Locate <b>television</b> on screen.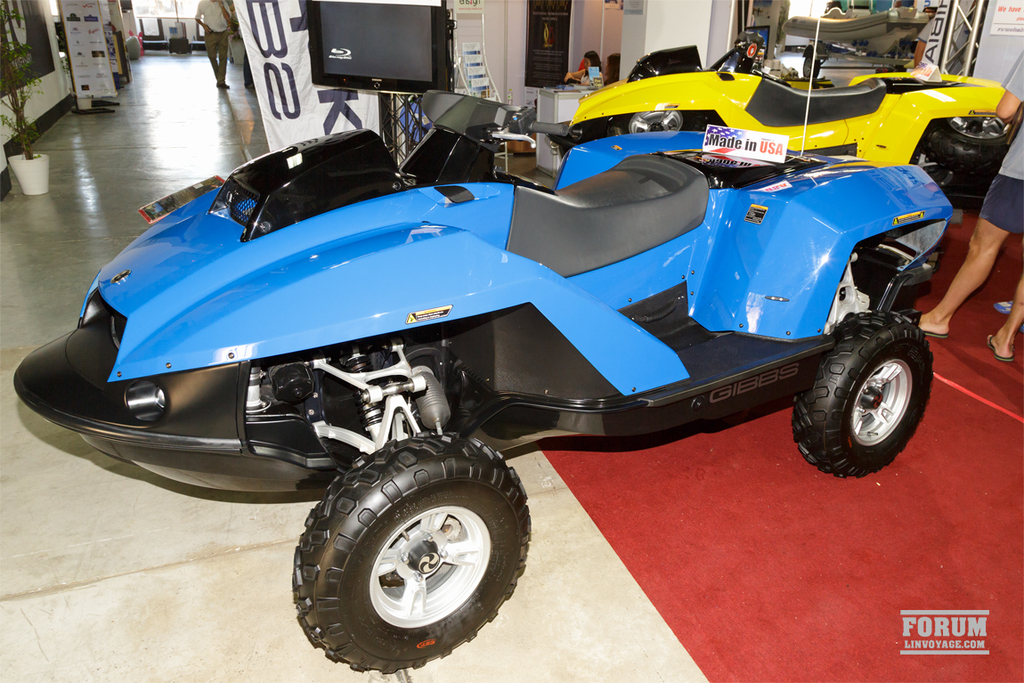
On screen at l=301, t=0, r=451, b=88.
